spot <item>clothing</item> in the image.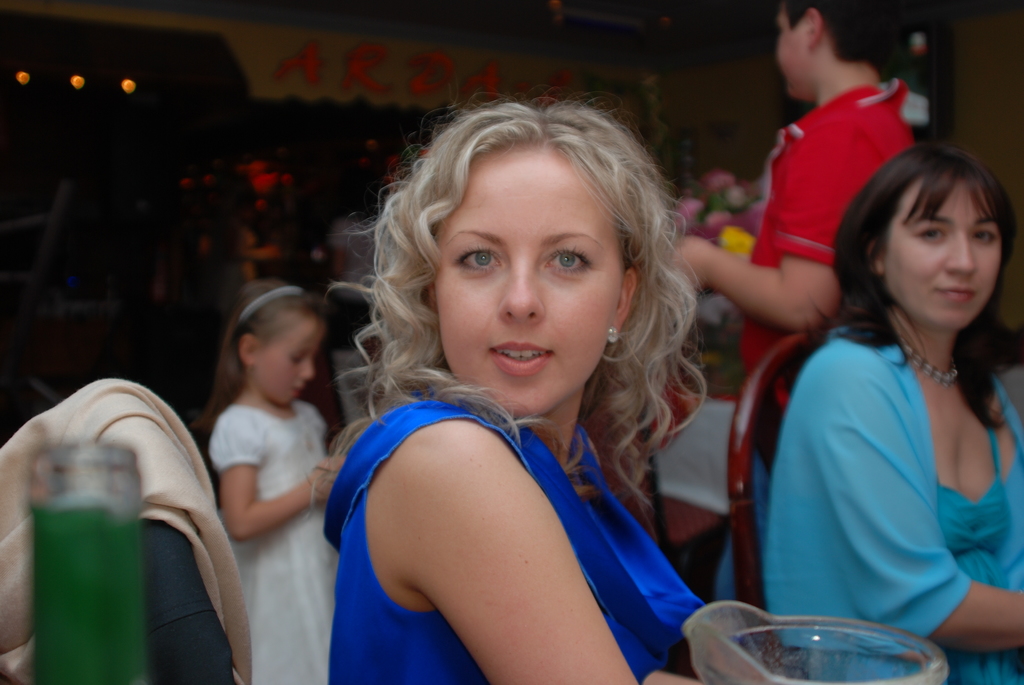
<item>clothing</item> found at bbox(740, 95, 920, 605).
